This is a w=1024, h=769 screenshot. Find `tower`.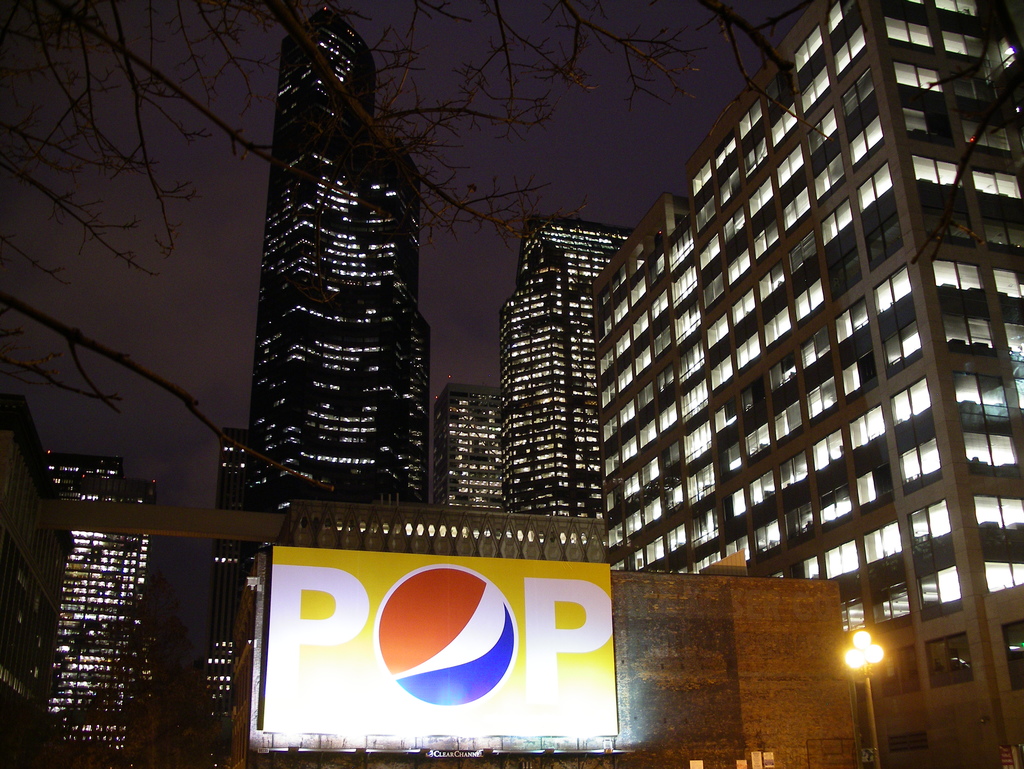
Bounding box: left=220, top=21, right=462, bottom=525.
